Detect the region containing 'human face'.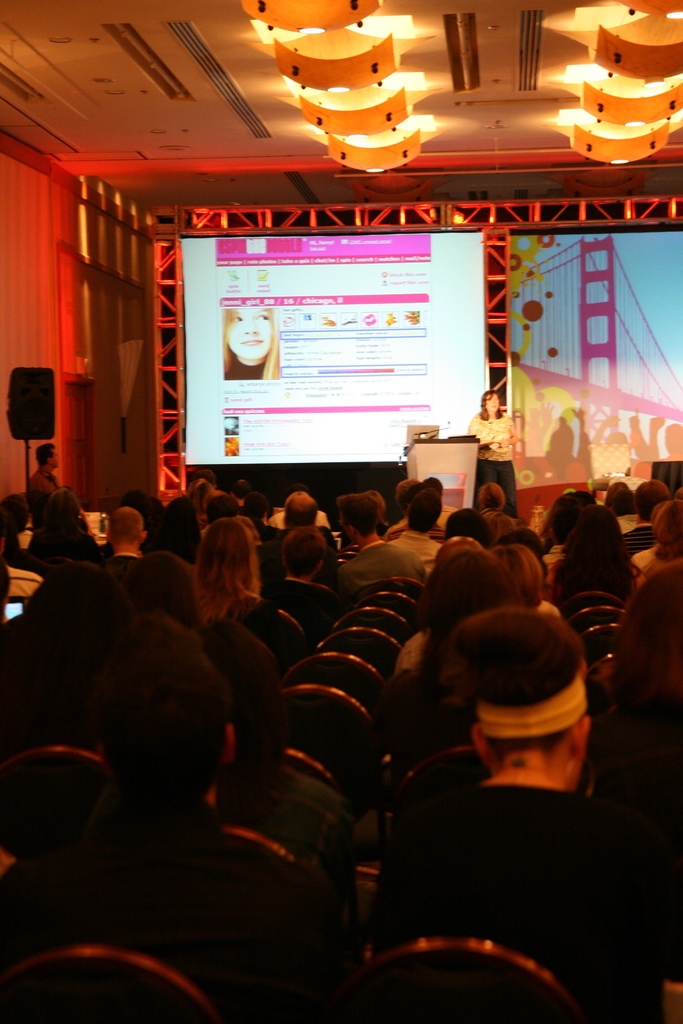
(227,305,271,359).
